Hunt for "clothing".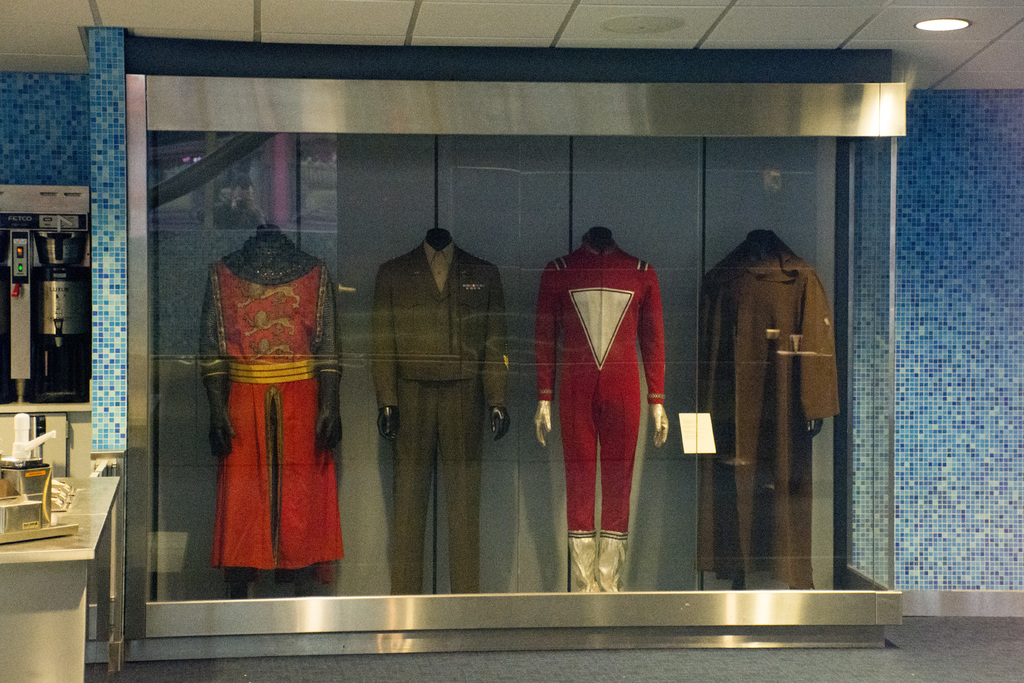
Hunted down at [364,236,504,584].
